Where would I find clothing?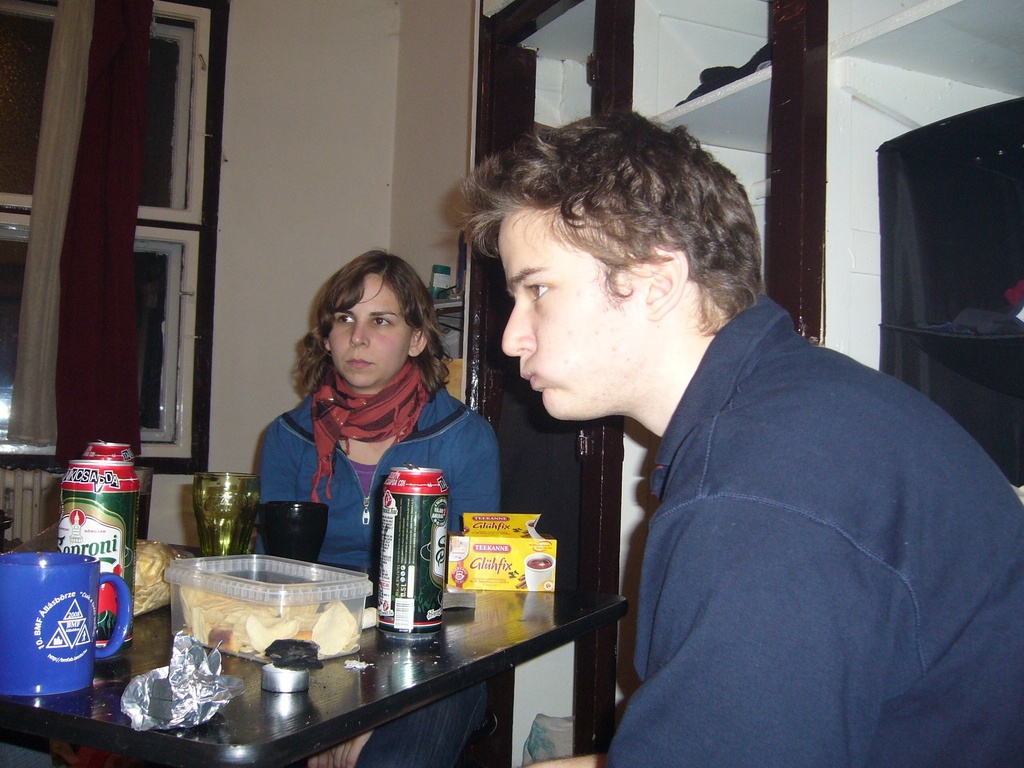
At locate(536, 259, 1004, 762).
